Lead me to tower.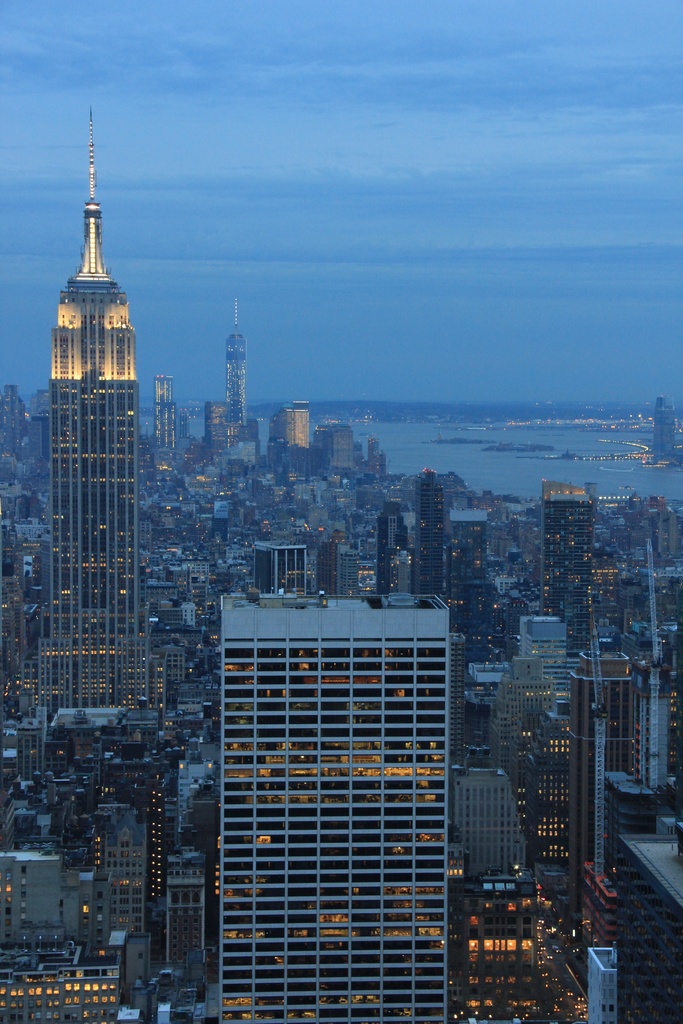
Lead to 226:304:243:444.
